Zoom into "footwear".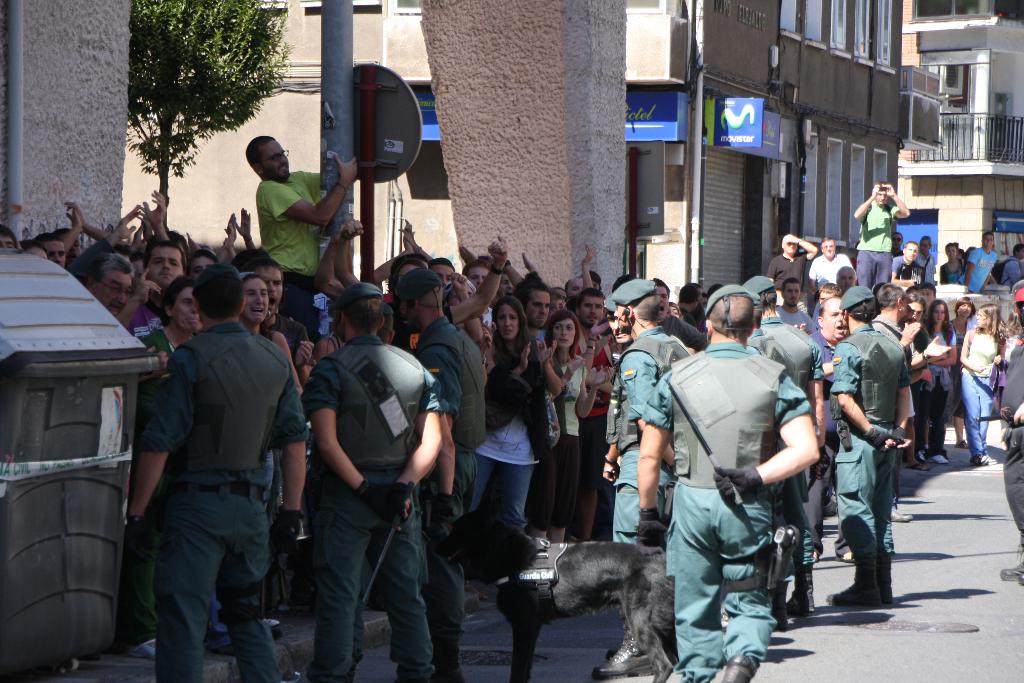
Zoom target: select_region(721, 655, 758, 682).
